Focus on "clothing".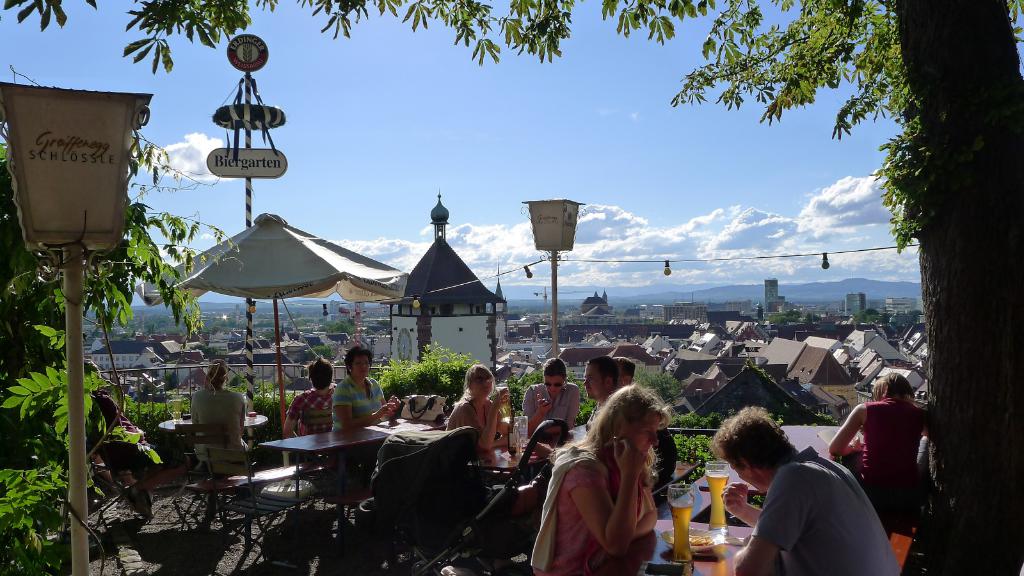
Focused at 334,380,380,464.
